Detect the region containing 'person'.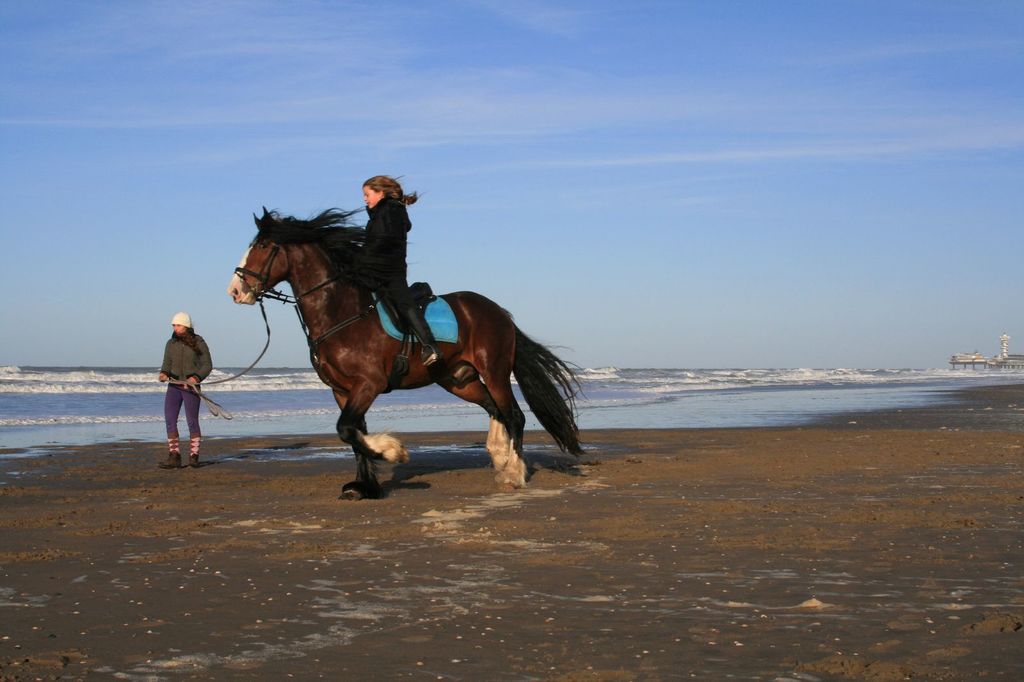
box(351, 168, 440, 369).
